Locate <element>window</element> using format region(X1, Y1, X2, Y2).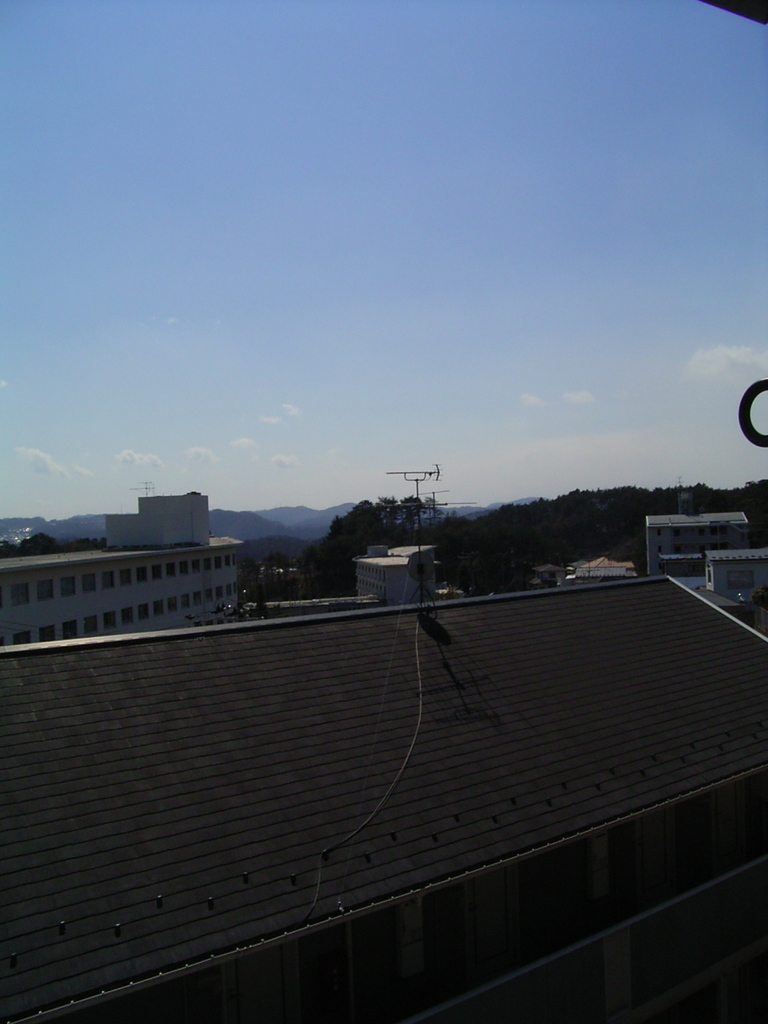
region(61, 574, 73, 600).
